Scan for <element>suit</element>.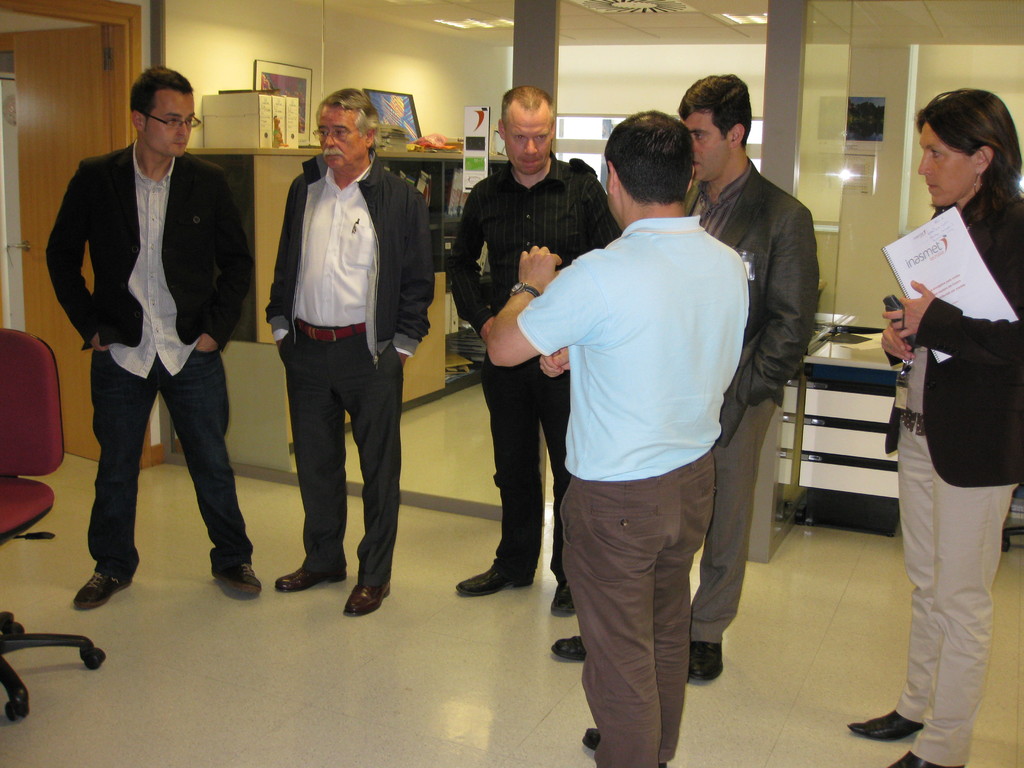
Scan result: 239:119:411:608.
